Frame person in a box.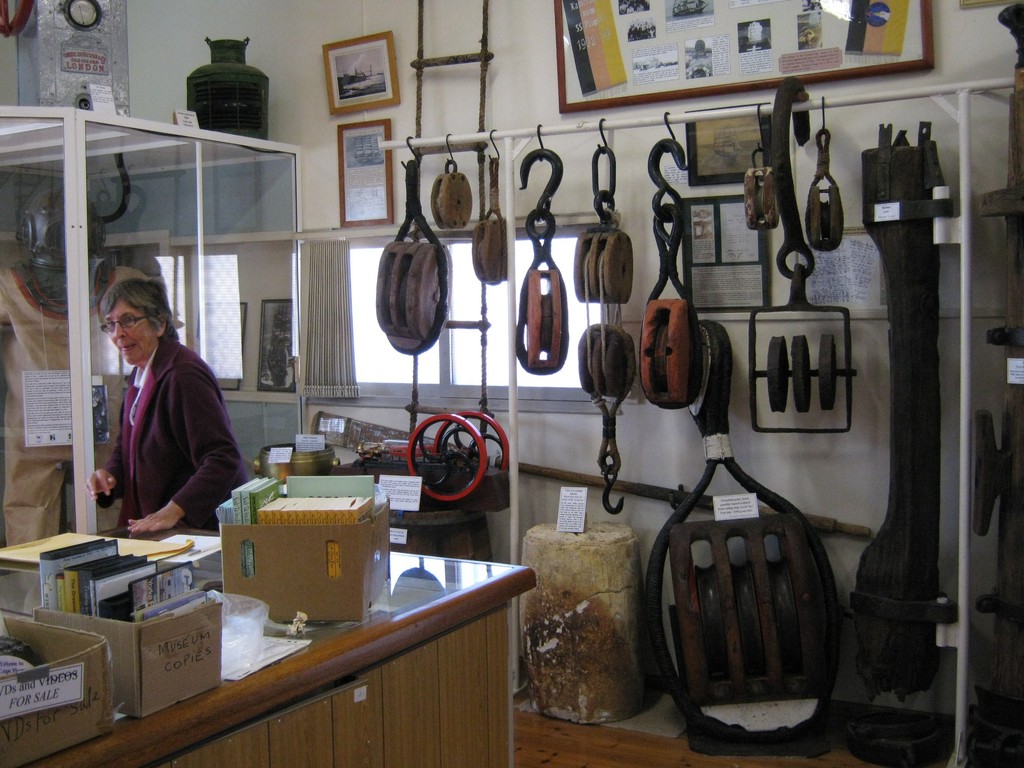
x1=119 y1=292 x2=257 y2=563.
